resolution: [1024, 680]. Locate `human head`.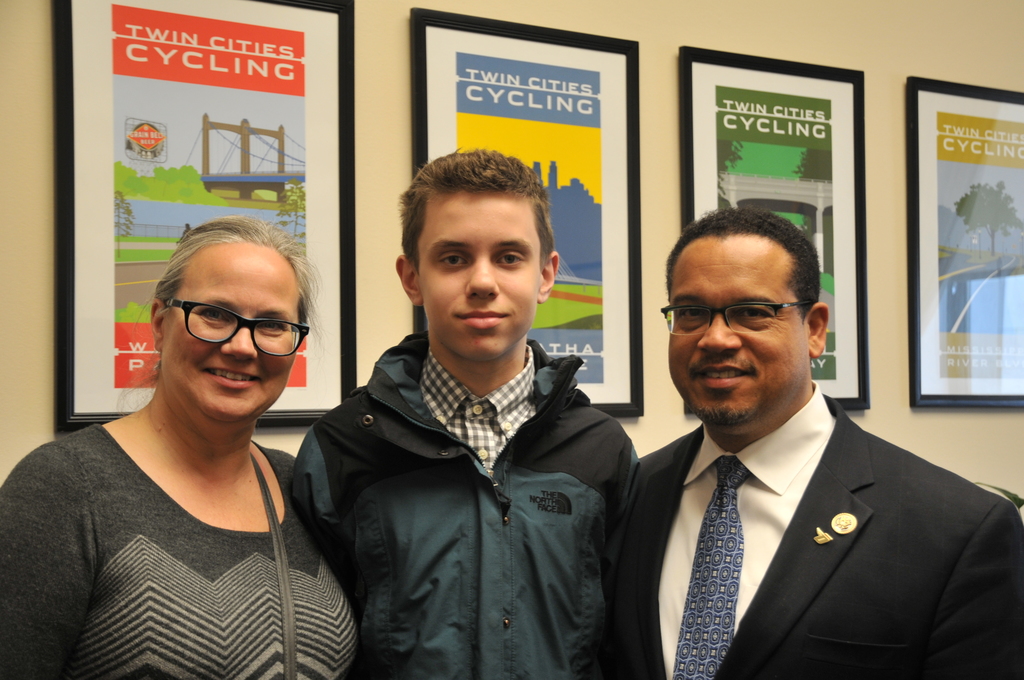
[x1=404, y1=143, x2=548, y2=354].
